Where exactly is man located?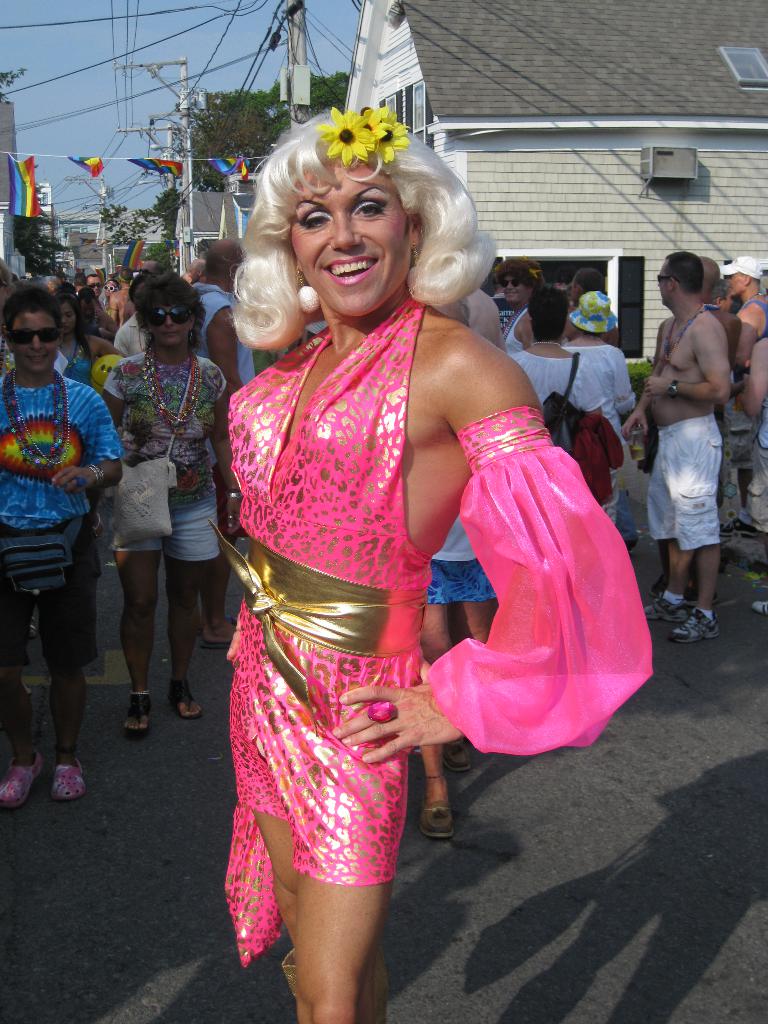
Its bounding box is 716,274,741,312.
